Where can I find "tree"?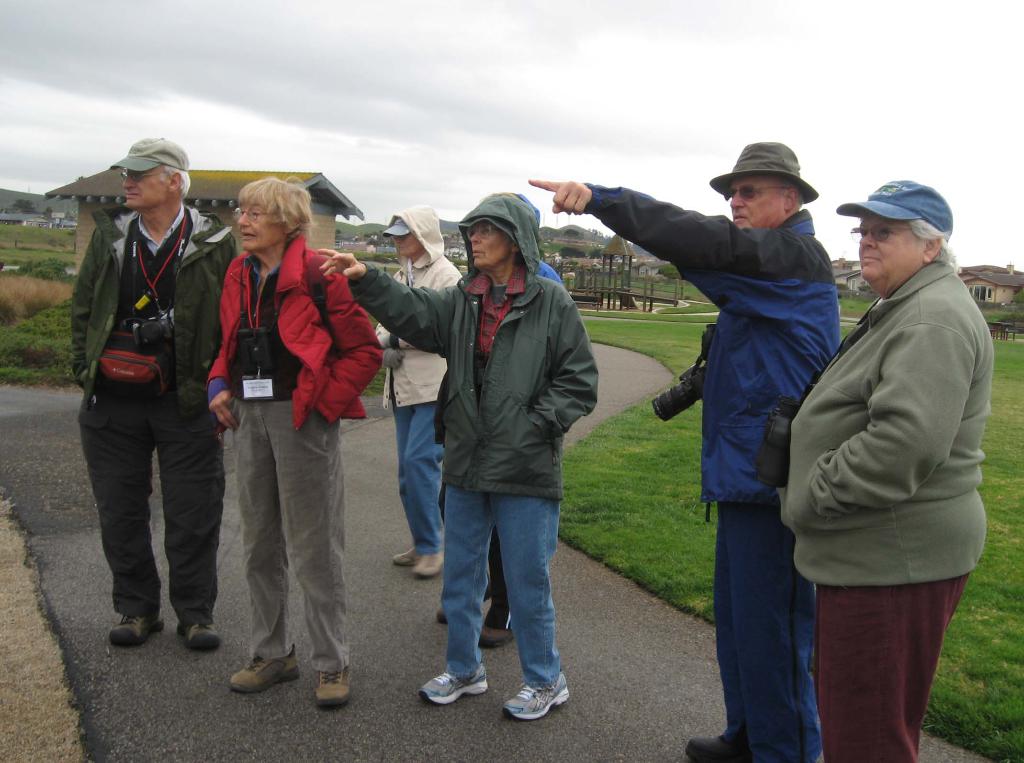
You can find it at region(558, 247, 584, 259).
